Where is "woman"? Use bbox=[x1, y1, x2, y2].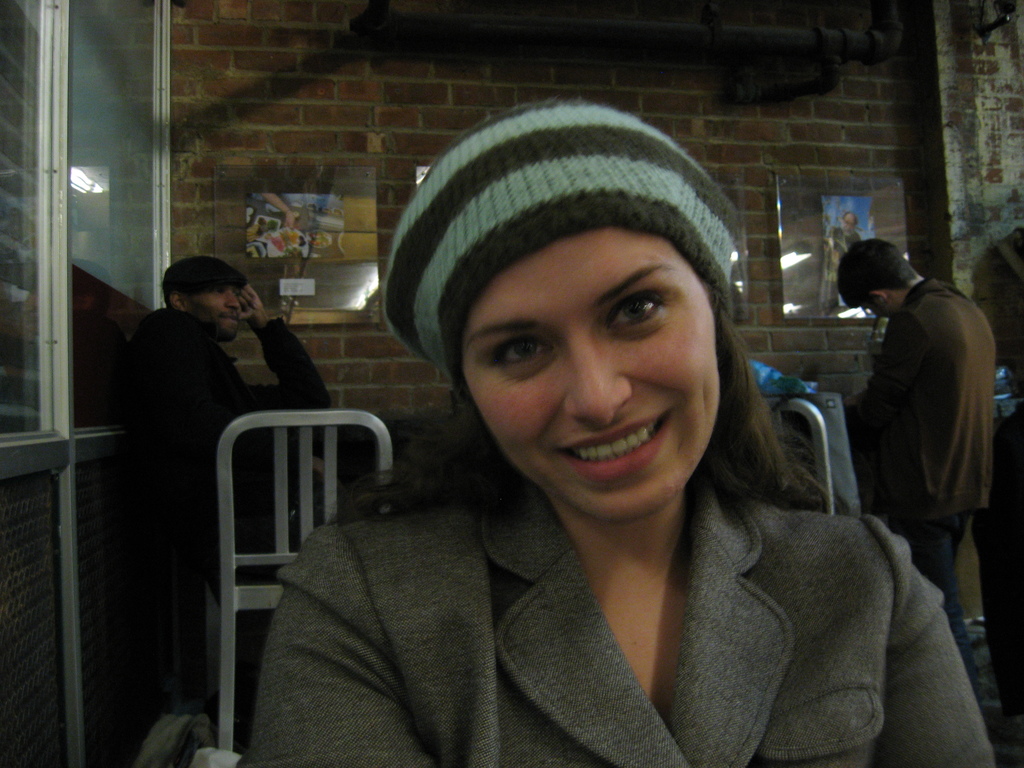
bbox=[259, 122, 941, 767].
